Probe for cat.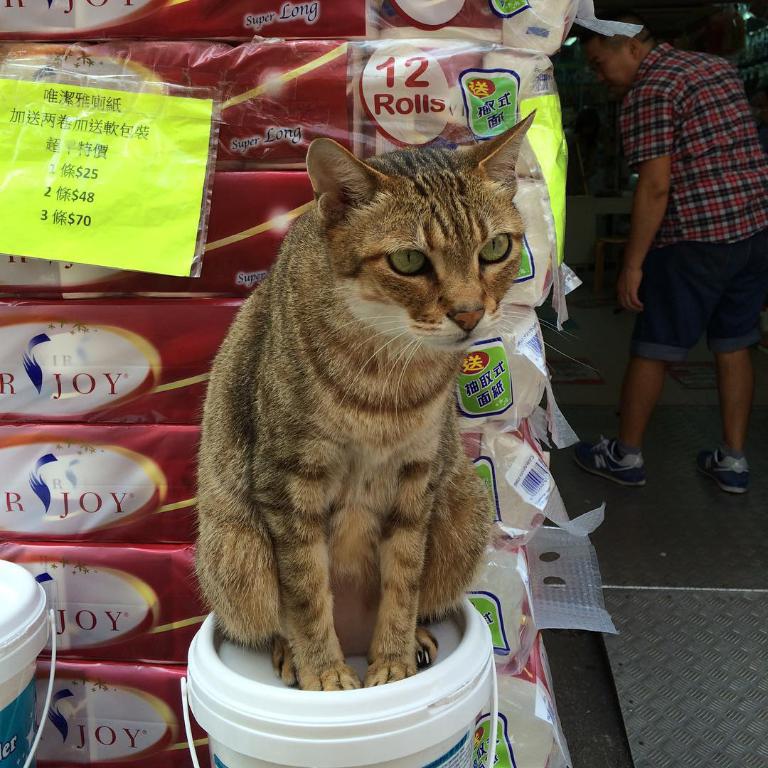
Probe result: 183/109/601/691.
